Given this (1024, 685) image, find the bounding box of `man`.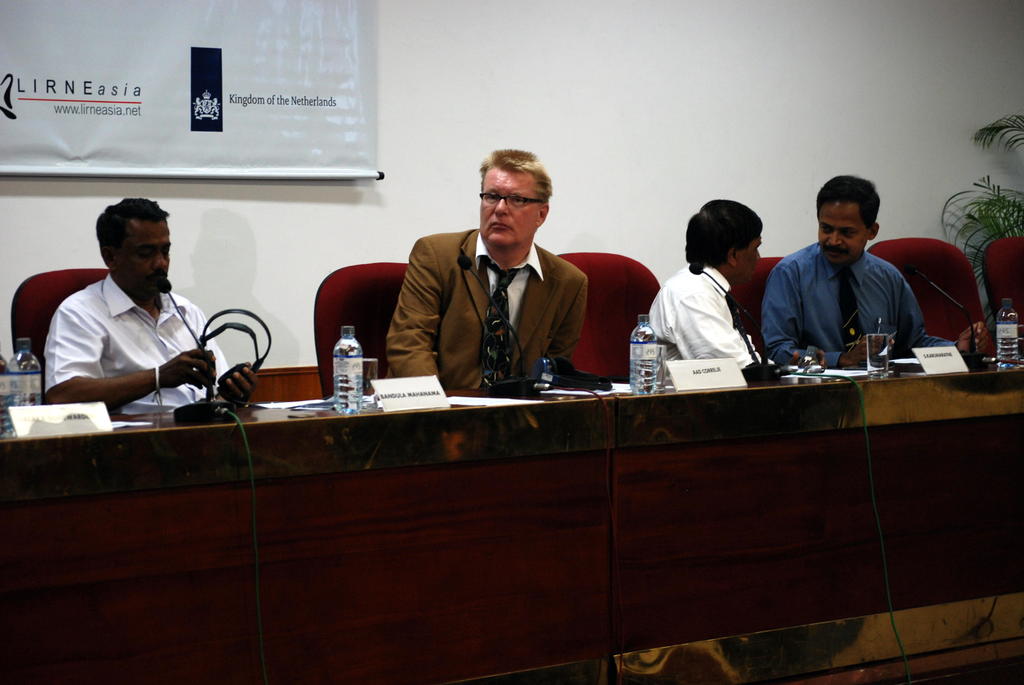
[770, 170, 989, 375].
